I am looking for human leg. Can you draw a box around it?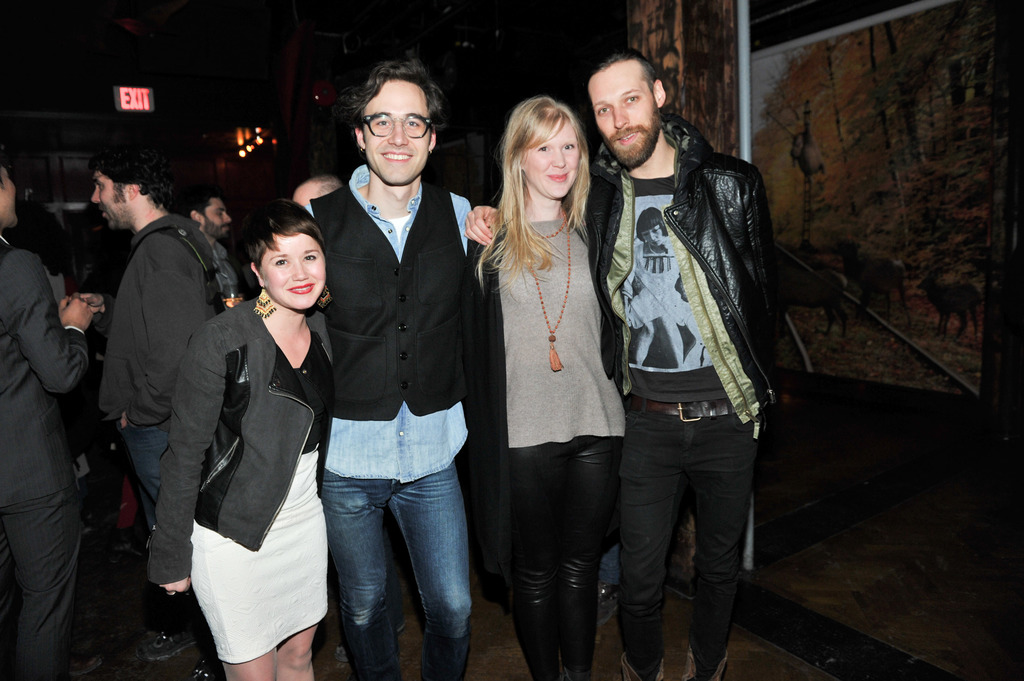
Sure, the bounding box is <box>186,518,279,680</box>.
